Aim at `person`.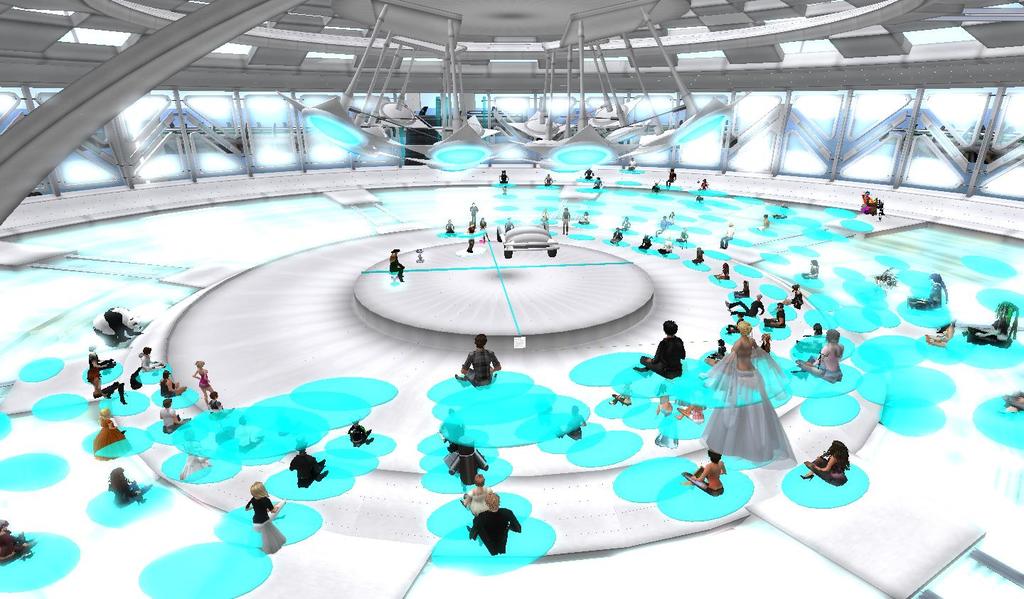
Aimed at 109,465,147,507.
